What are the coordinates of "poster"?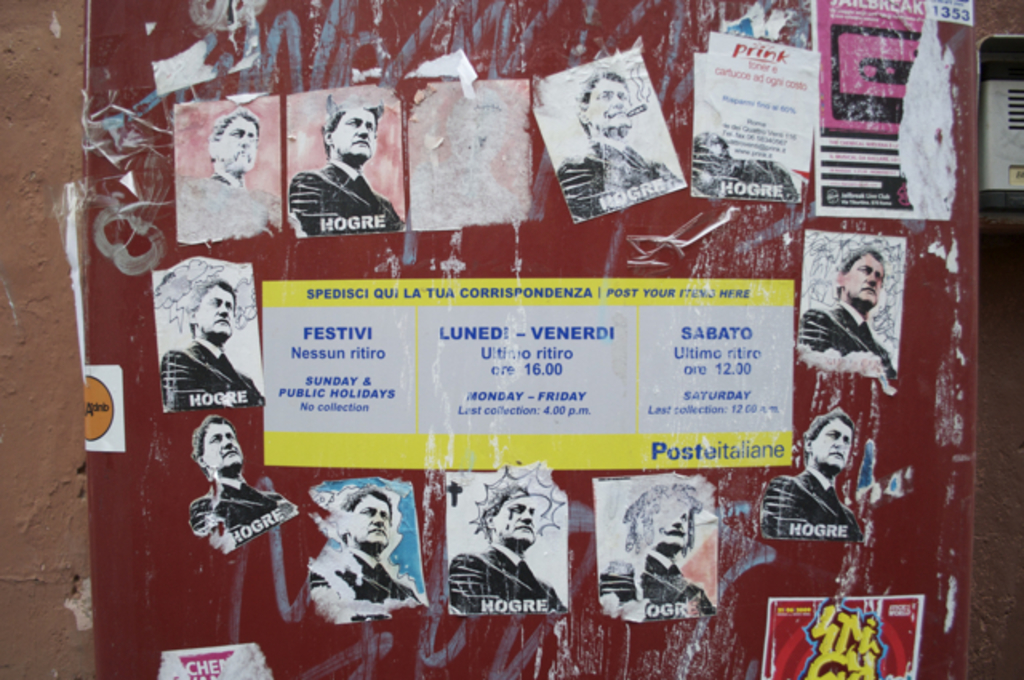
<bbox>762, 598, 922, 678</bbox>.
